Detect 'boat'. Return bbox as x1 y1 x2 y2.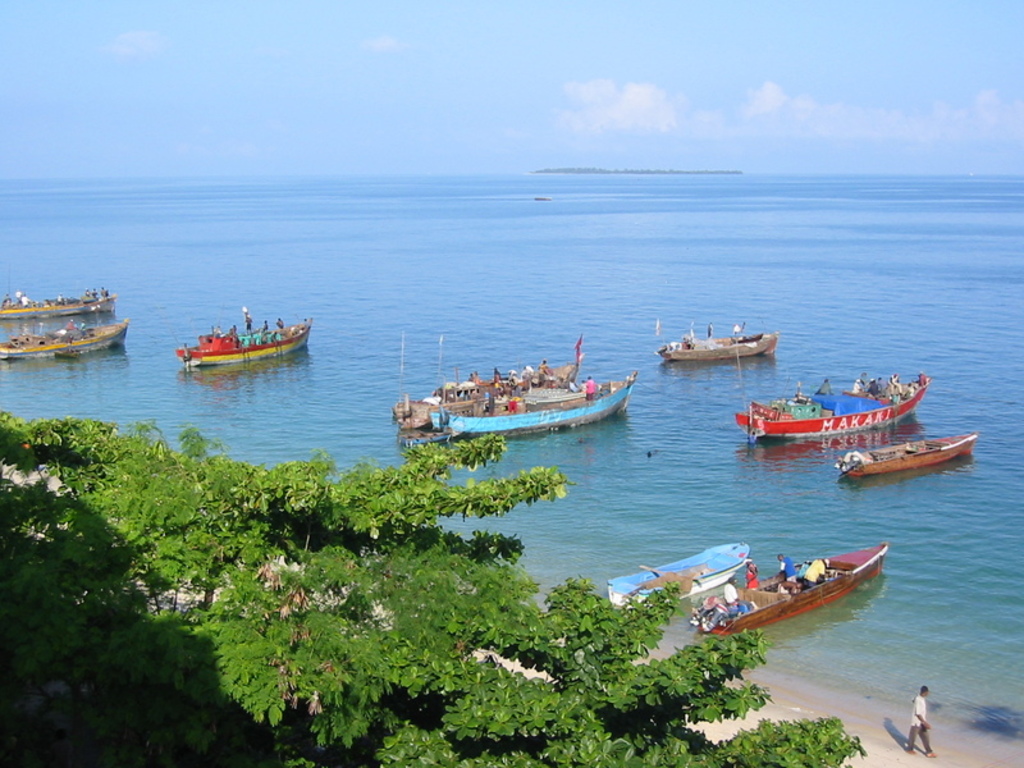
737 367 937 449.
